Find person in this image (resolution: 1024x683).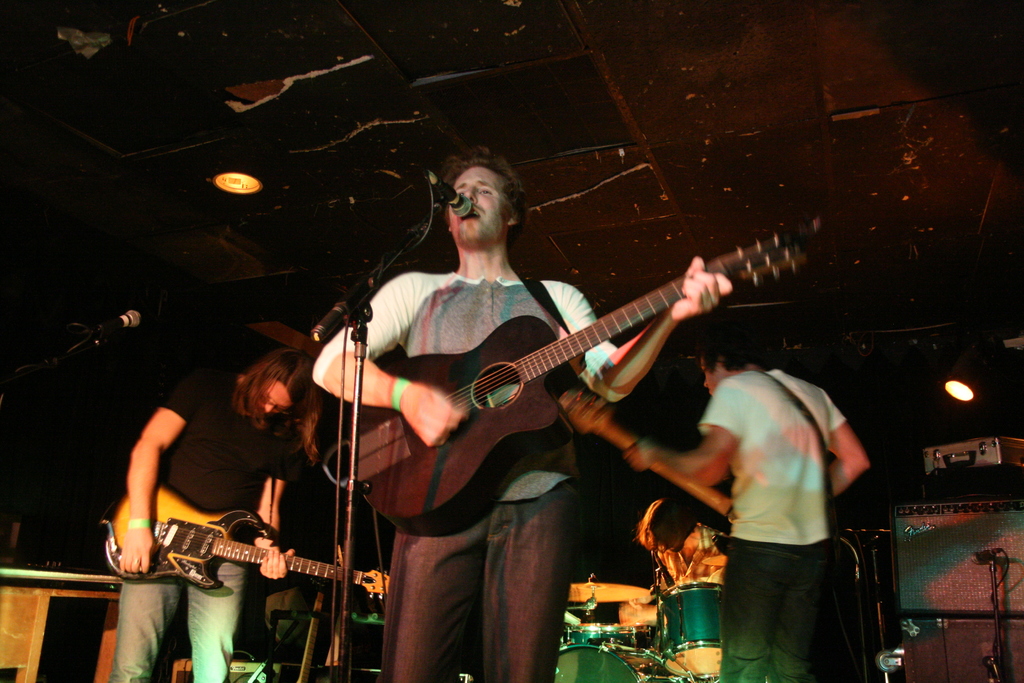
[x1=677, y1=285, x2=872, y2=682].
